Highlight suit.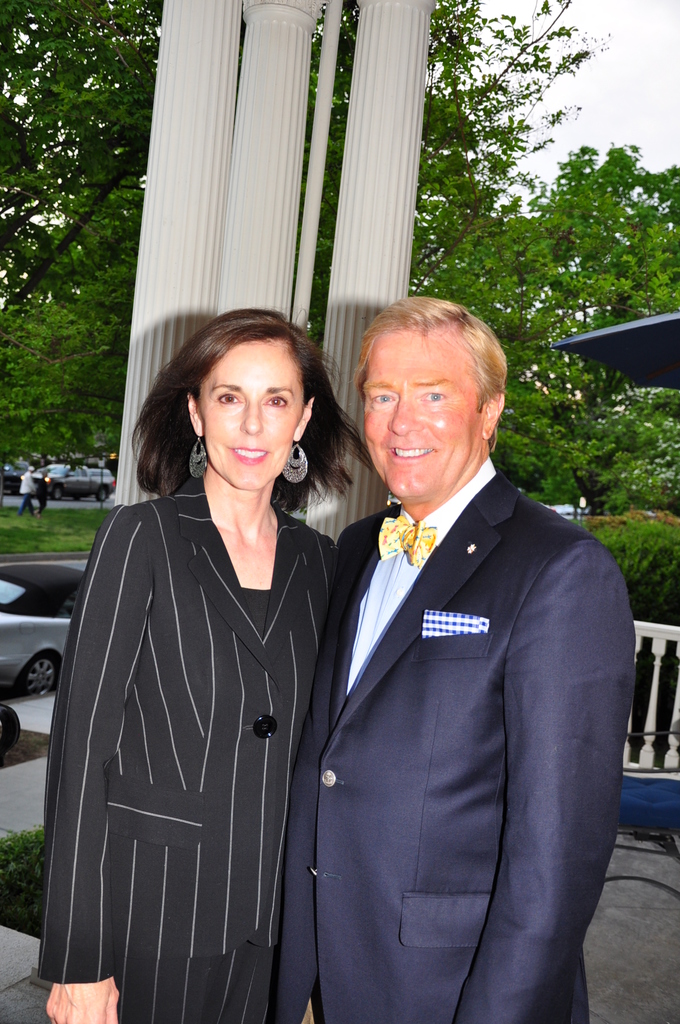
Highlighted region: box=[275, 376, 626, 1023].
